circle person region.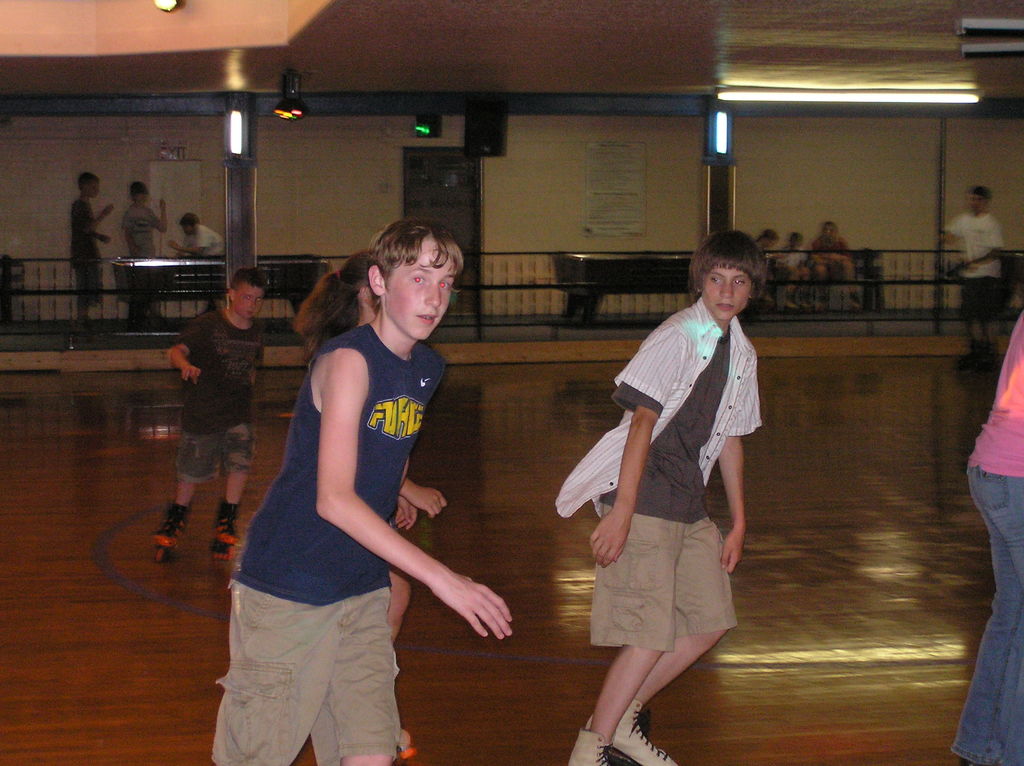
Region: 72,160,129,355.
